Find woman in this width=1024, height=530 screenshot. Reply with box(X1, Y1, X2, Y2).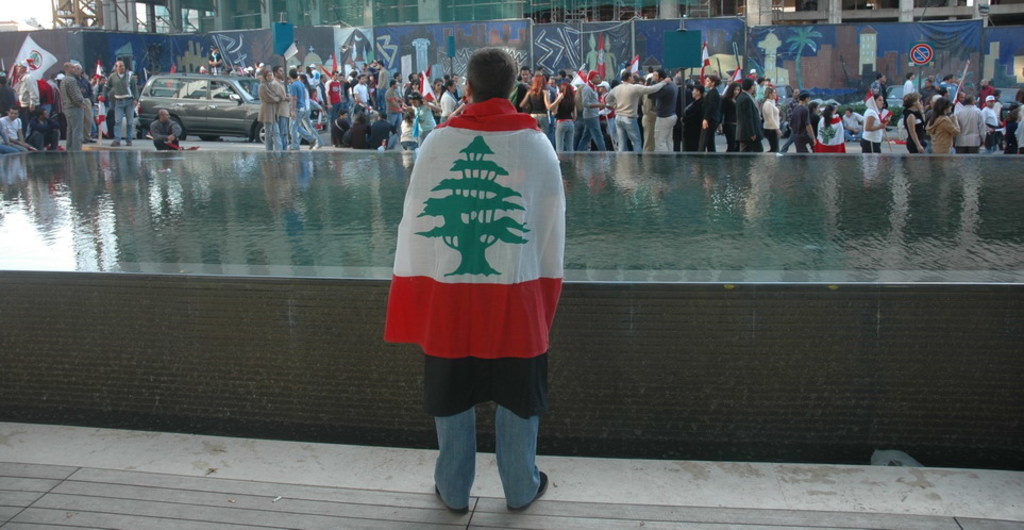
box(815, 105, 850, 159).
